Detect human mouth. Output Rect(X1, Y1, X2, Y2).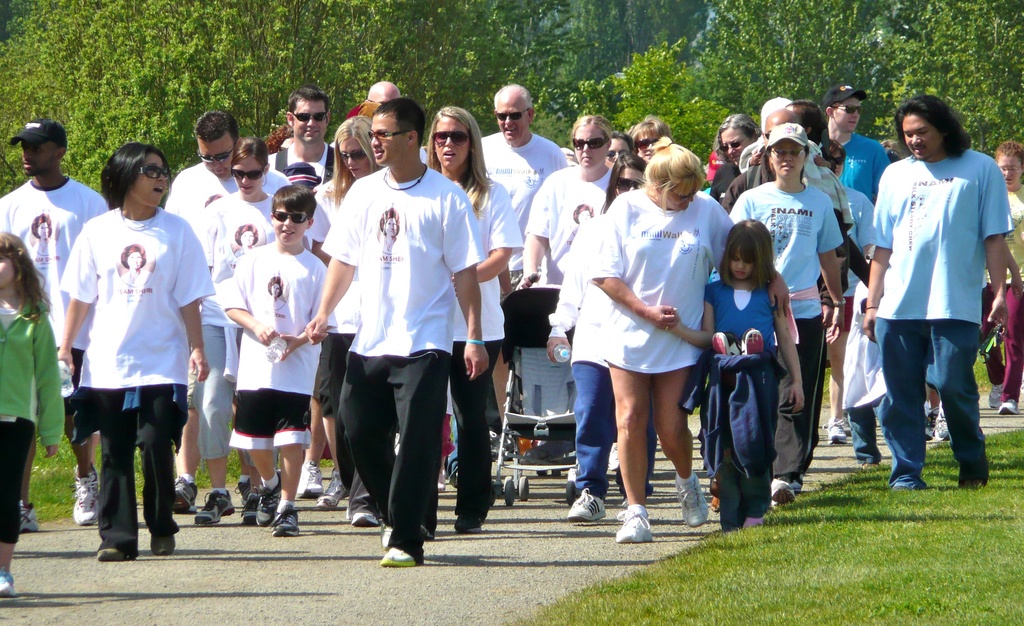
Rect(730, 152, 741, 161).
